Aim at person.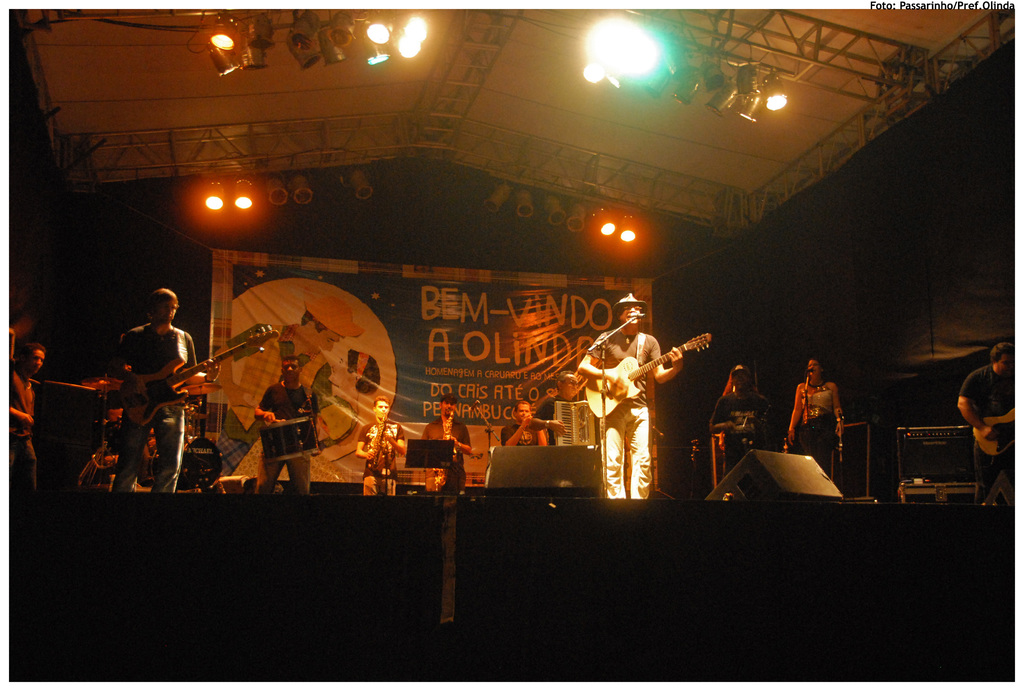
Aimed at bbox=(252, 357, 309, 498).
